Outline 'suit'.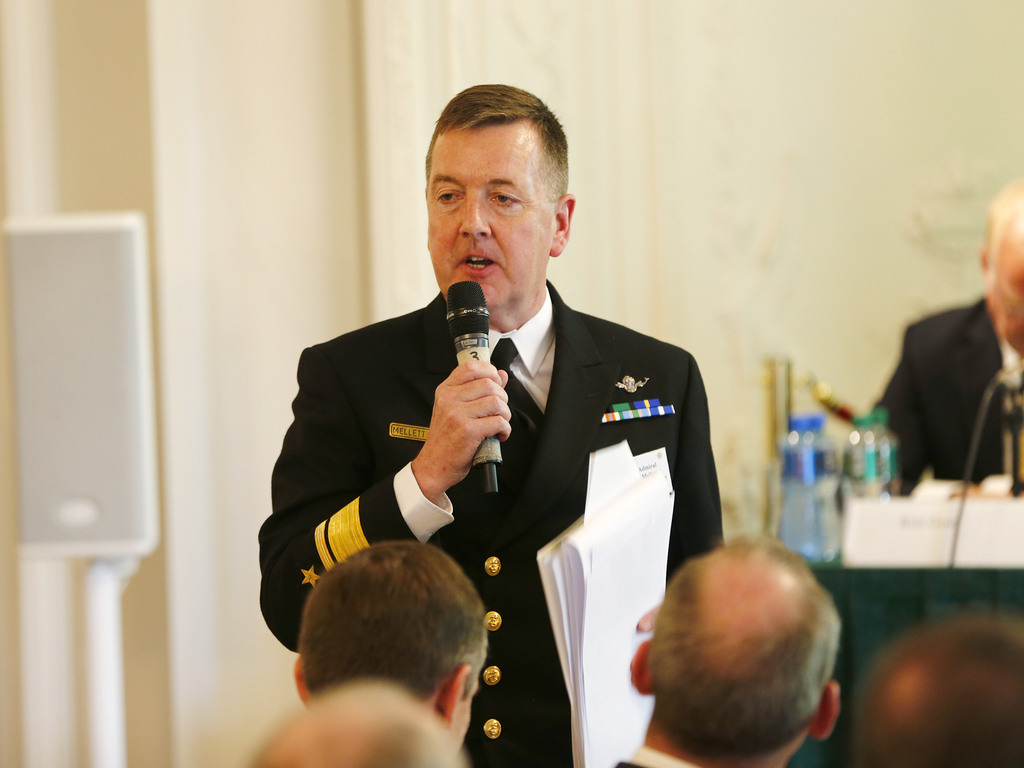
Outline: {"x1": 862, "y1": 296, "x2": 1023, "y2": 496}.
